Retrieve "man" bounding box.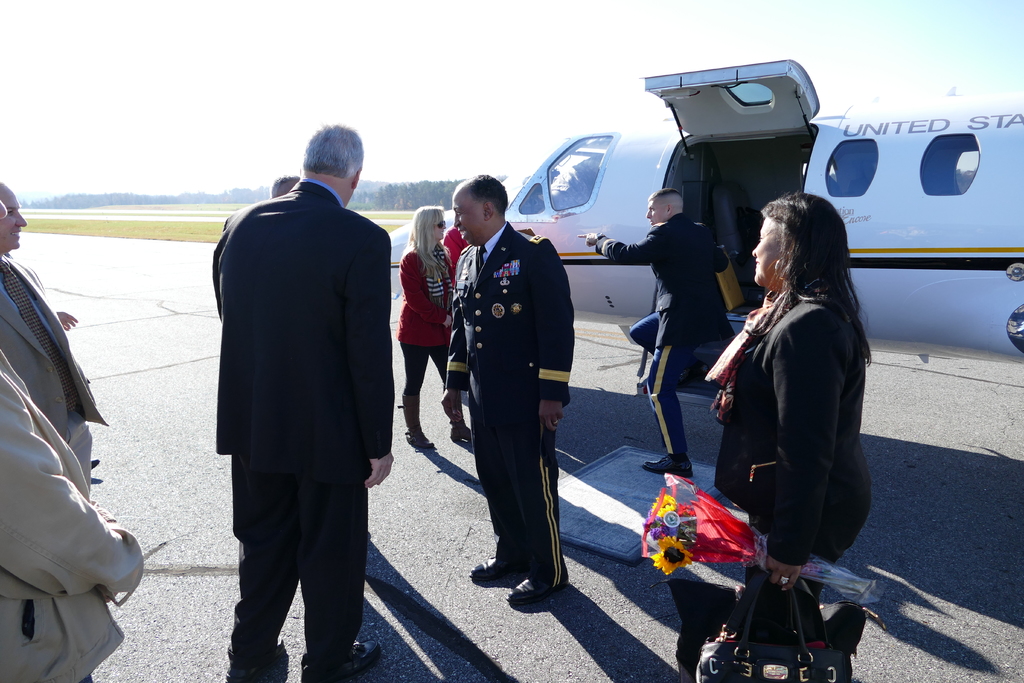
Bounding box: [left=0, top=176, right=104, bottom=496].
